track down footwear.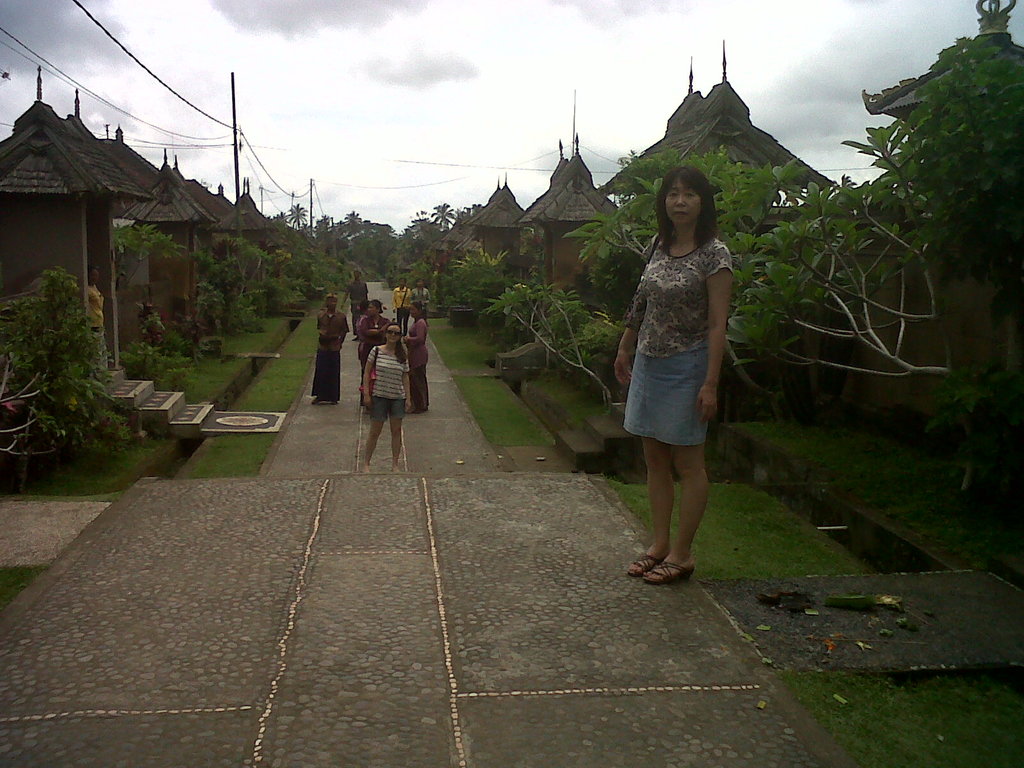
Tracked to bbox(350, 333, 359, 346).
